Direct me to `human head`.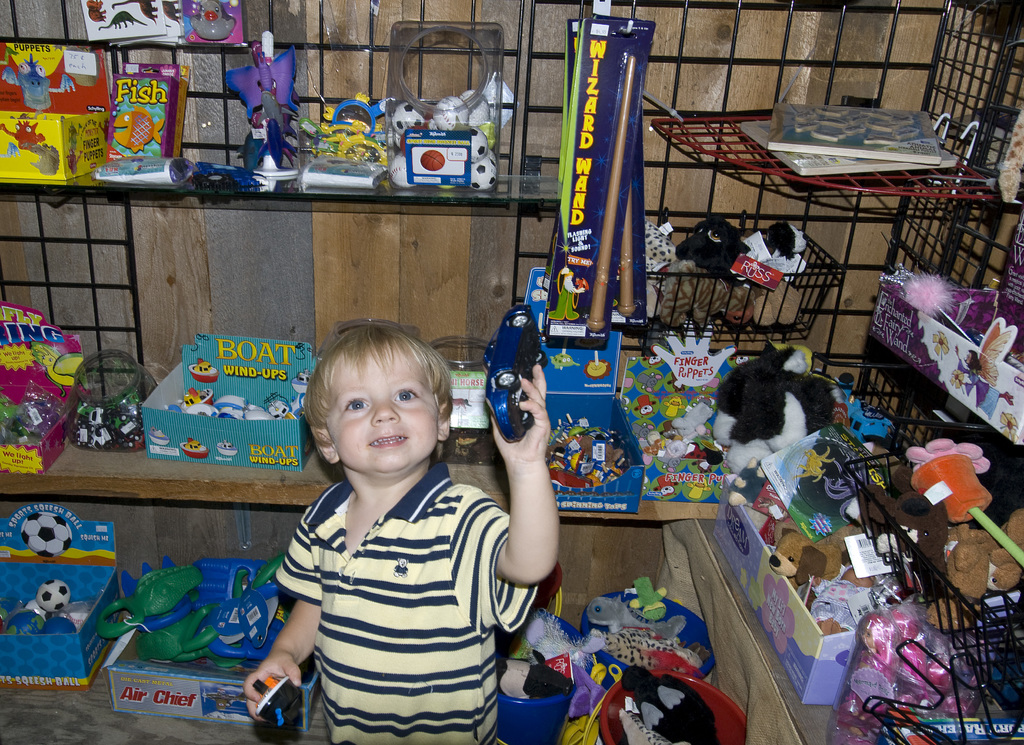
Direction: 301/321/451/488.
